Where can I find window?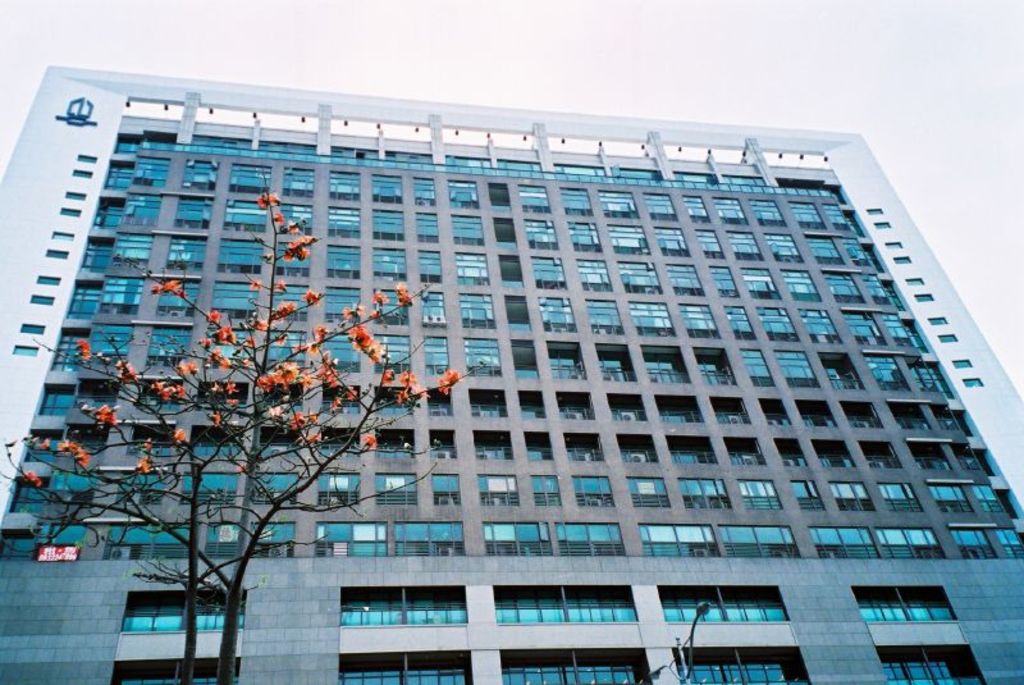
You can find it at 99 193 124 224.
